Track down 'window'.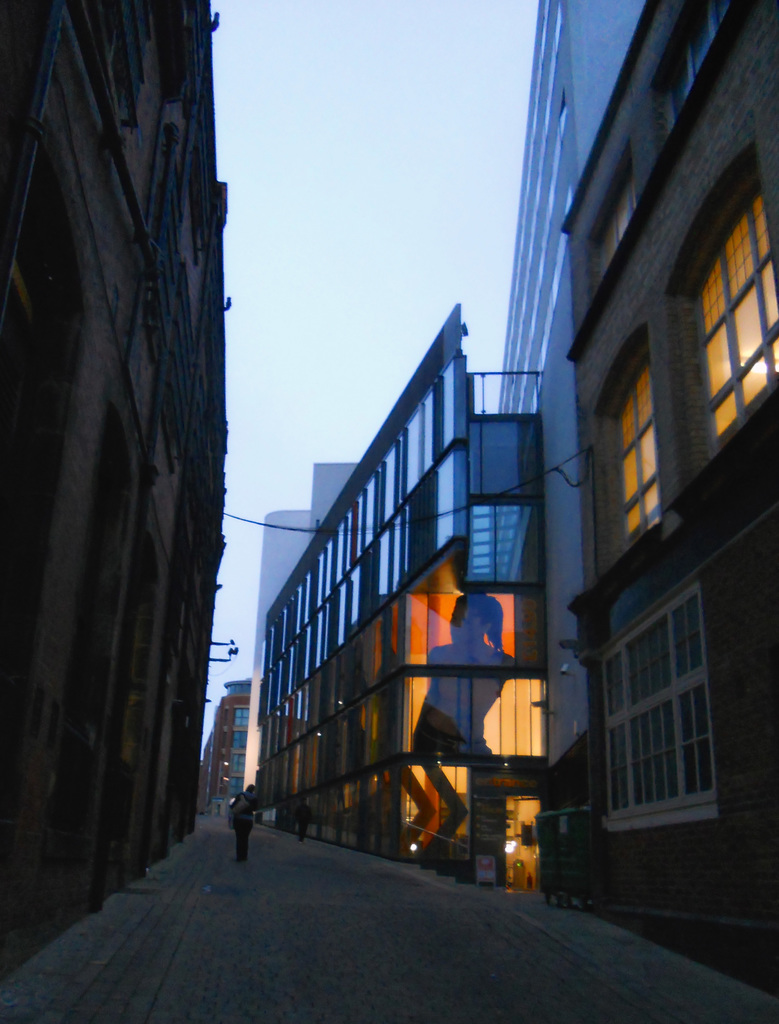
Tracked to (667, 133, 778, 476).
